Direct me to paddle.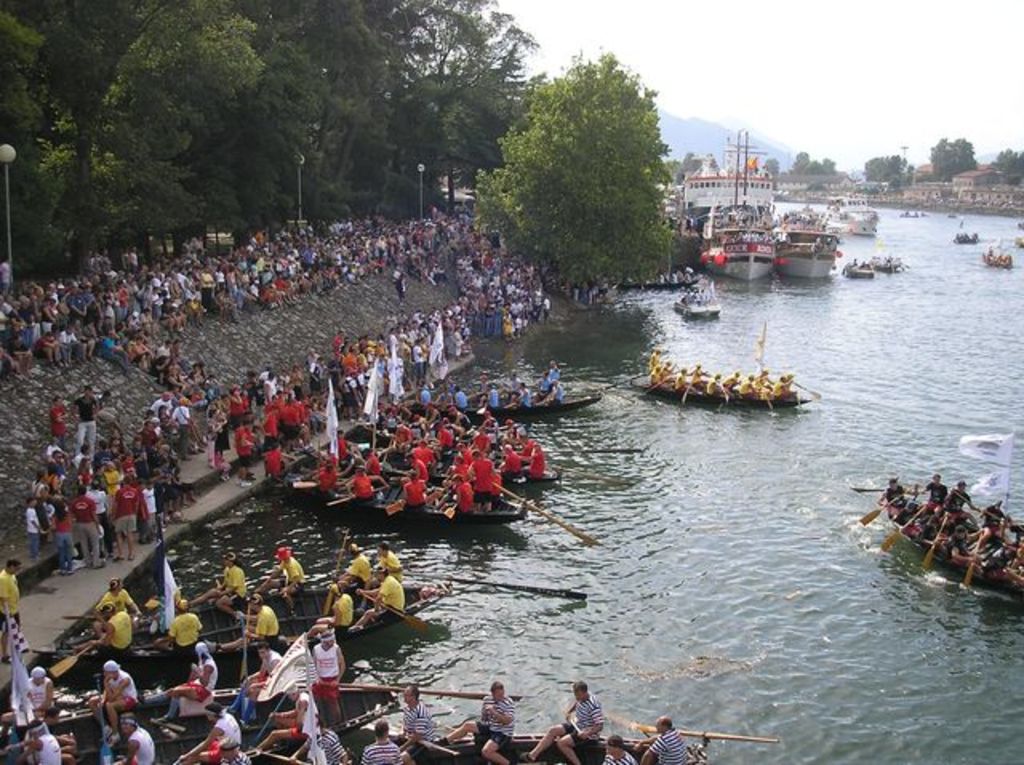
Direction: 400:738:418:751.
